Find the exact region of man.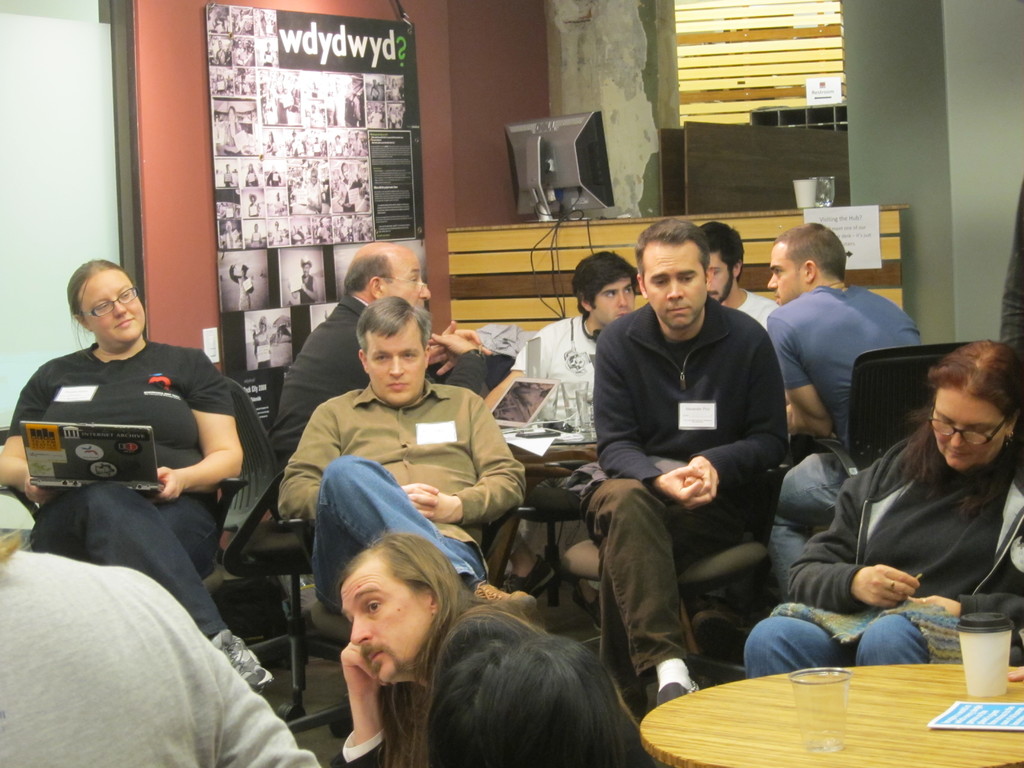
Exact region: 559:221:804:701.
